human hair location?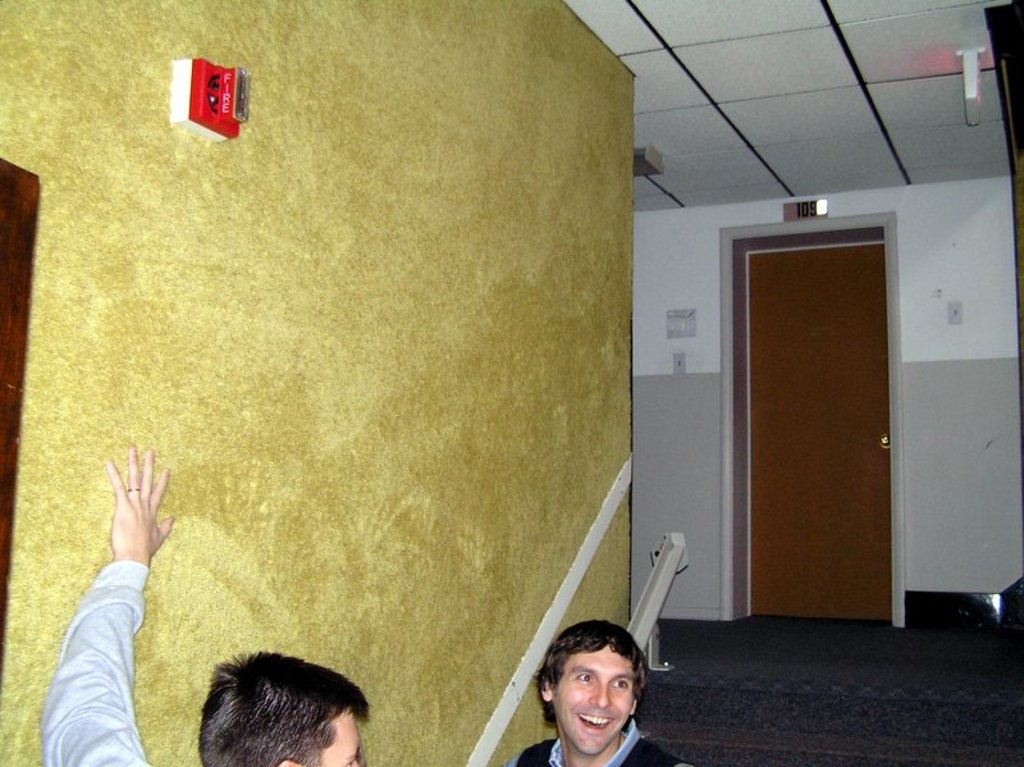
bbox=(198, 650, 366, 766)
